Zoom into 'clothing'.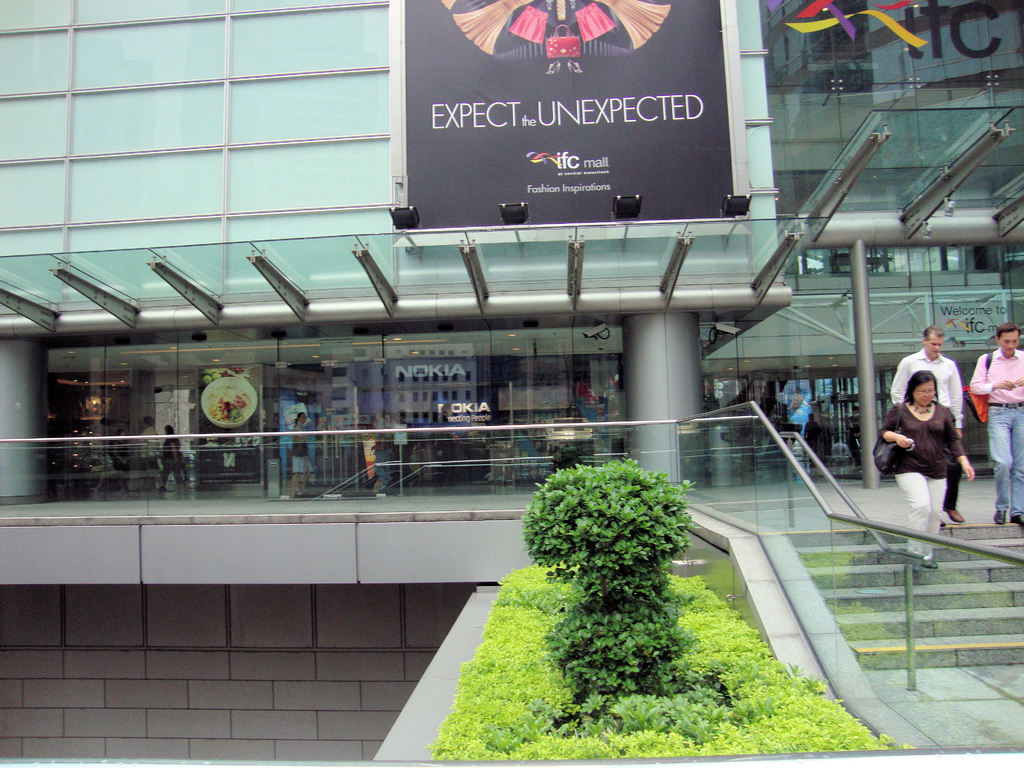
Zoom target: (left=290, top=424, right=319, bottom=481).
